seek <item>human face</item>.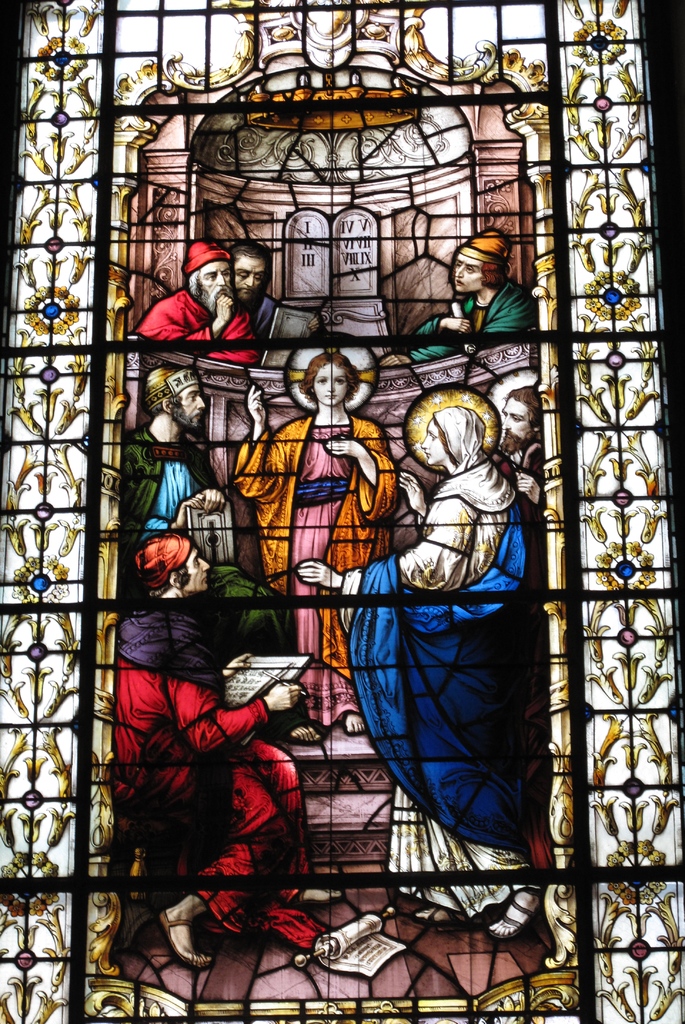
[x1=182, y1=550, x2=210, y2=589].
